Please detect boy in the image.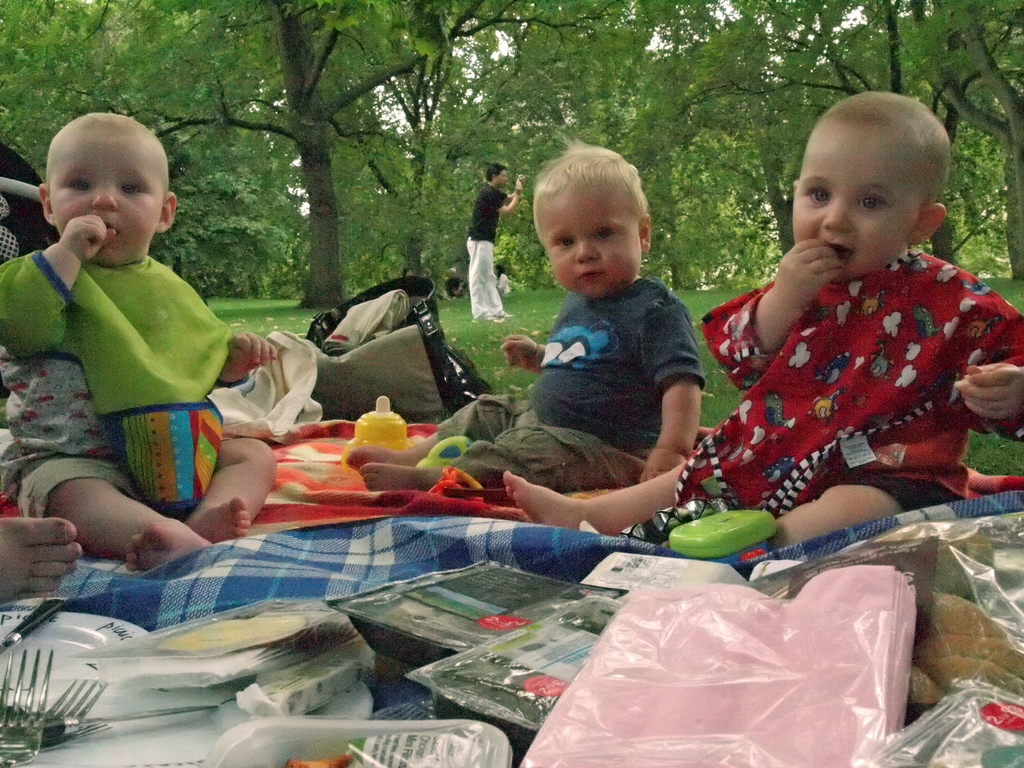
<region>1, 101, 263, 582</region>.
